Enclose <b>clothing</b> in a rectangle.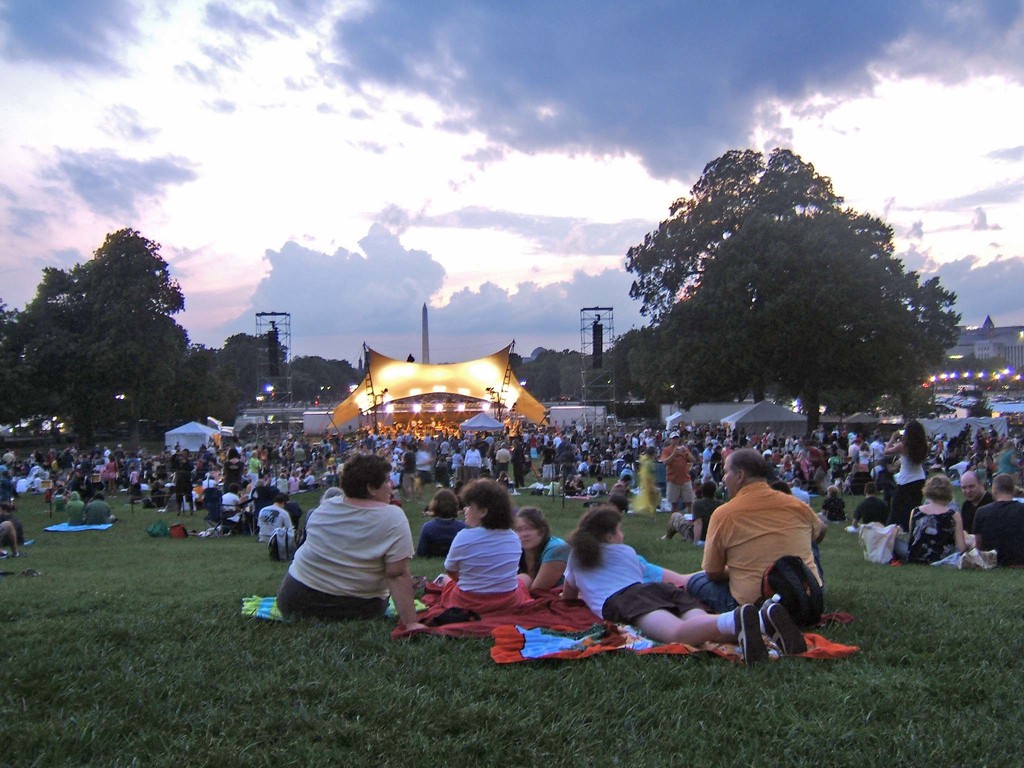
l=685, t=488, r=818, b=622.
